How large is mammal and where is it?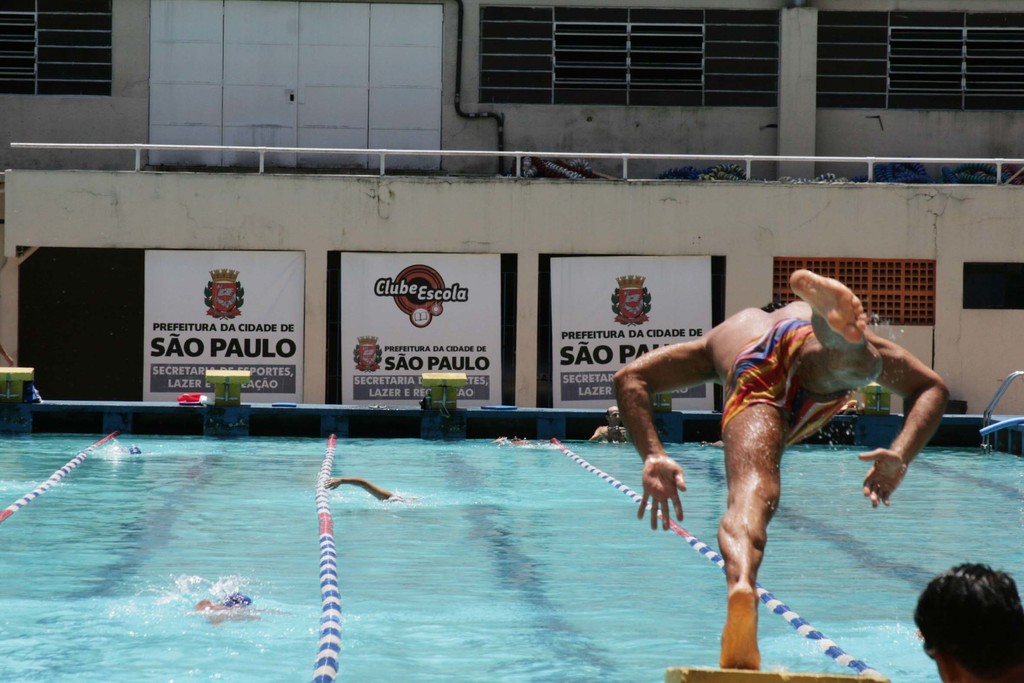
Bounding box: [645,284,922,653].
